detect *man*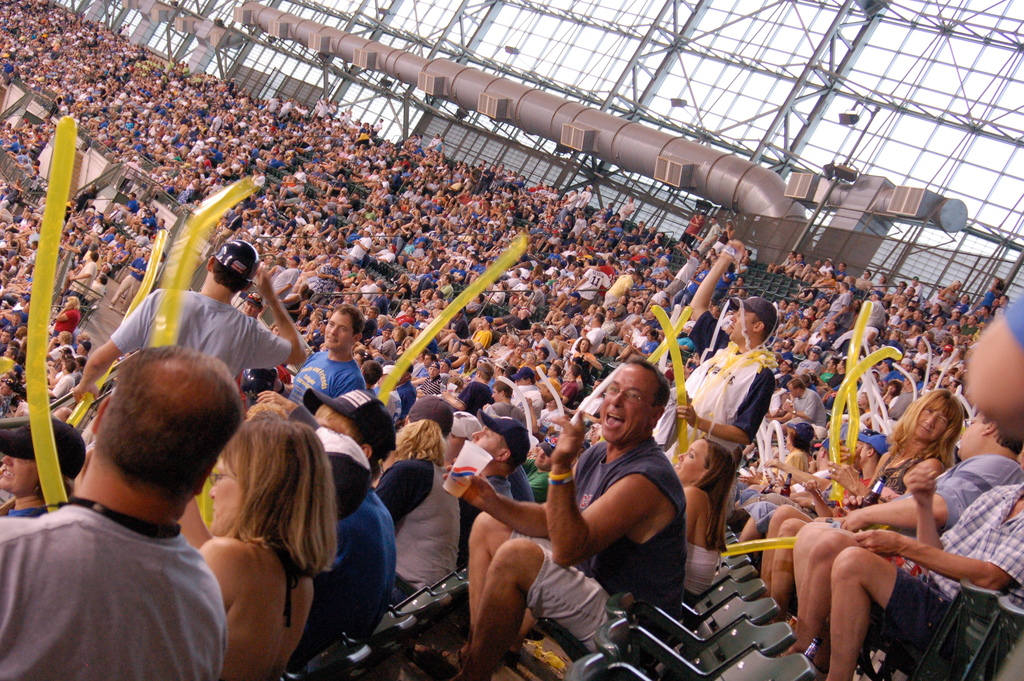
<region>412, 363, 440, 398</region>
